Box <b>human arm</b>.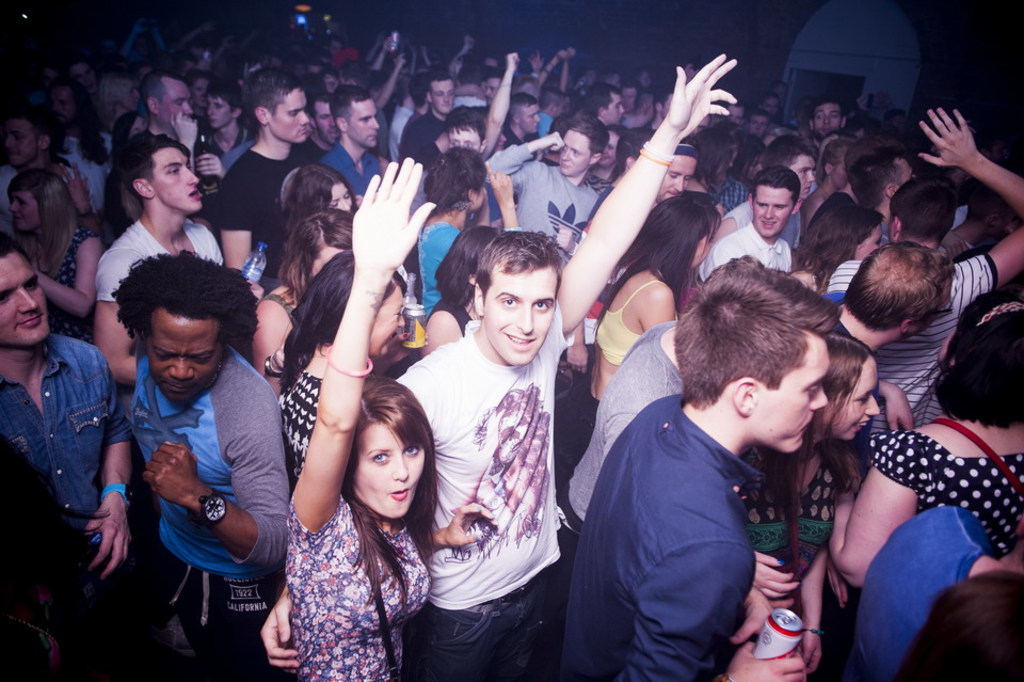
(x1=621, y1=543, x2=797, y2=681).
